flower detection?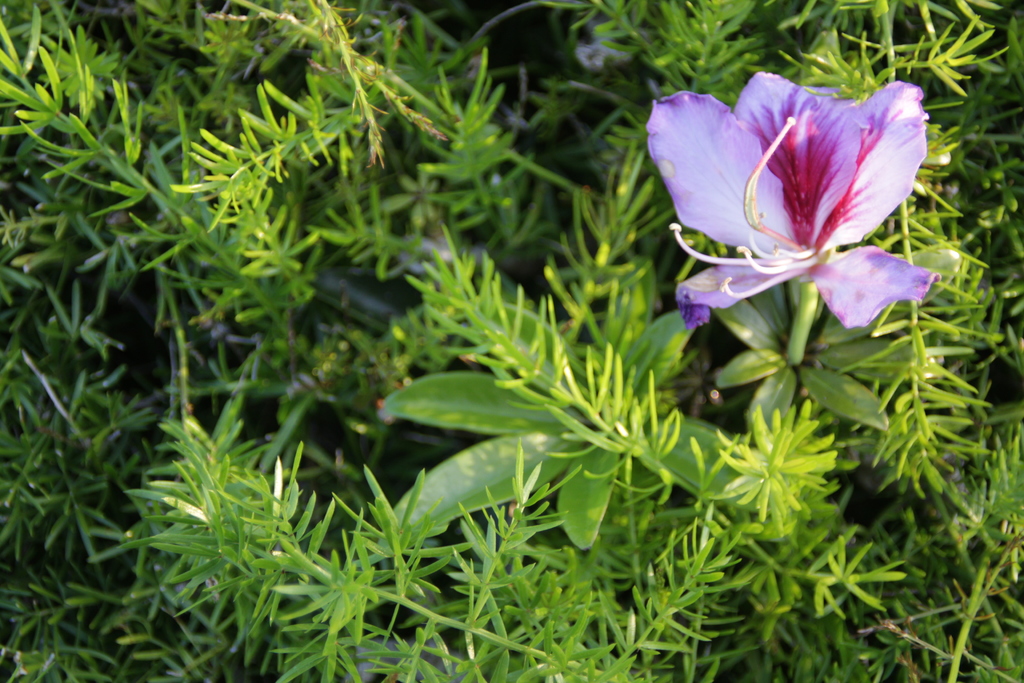
650 65 943 352
